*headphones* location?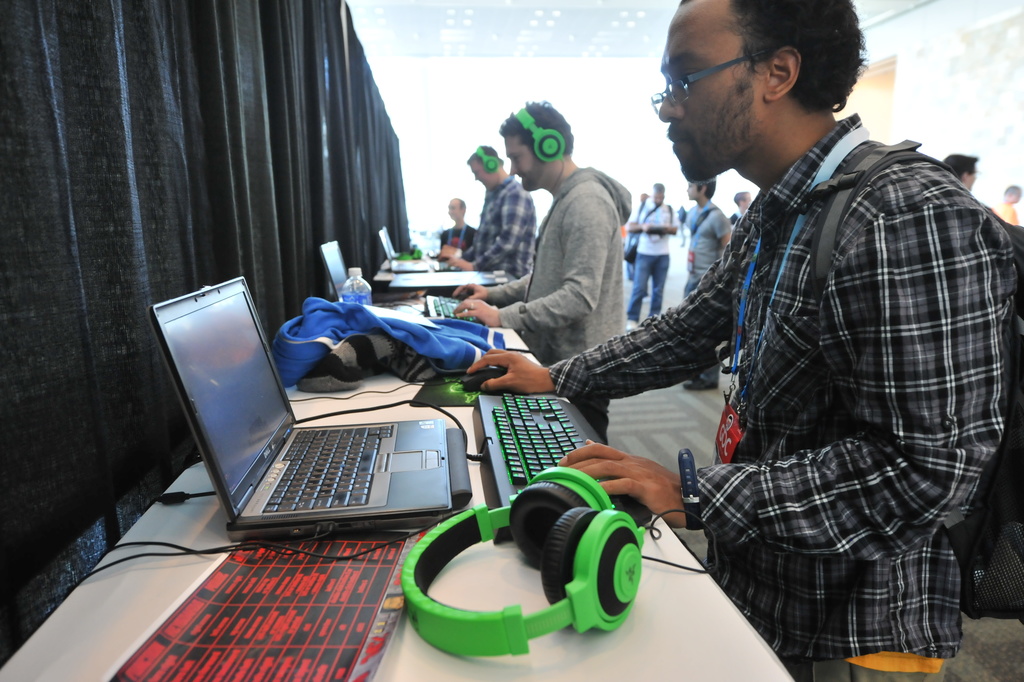
x1=514 y1=107 x2=565 y2=193
